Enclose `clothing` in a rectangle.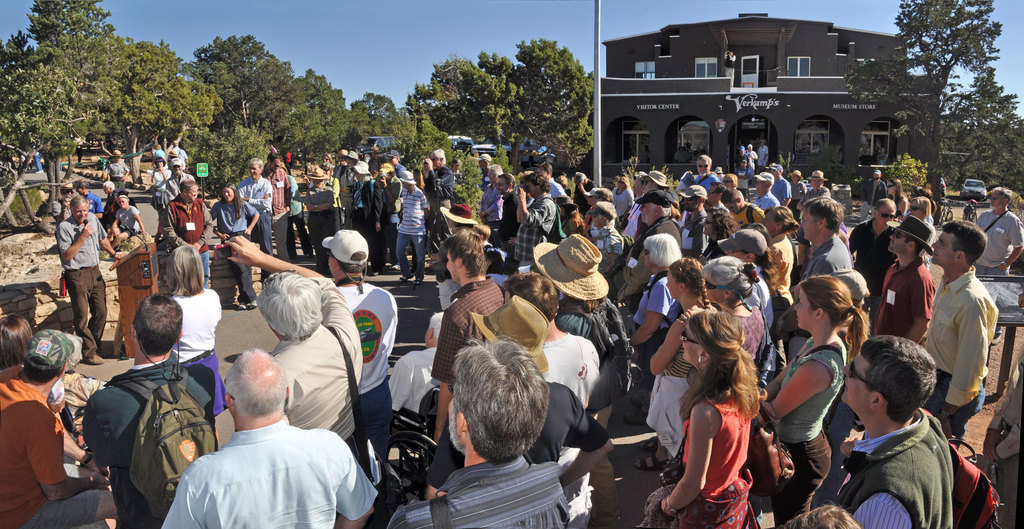
520,199,552,268.
